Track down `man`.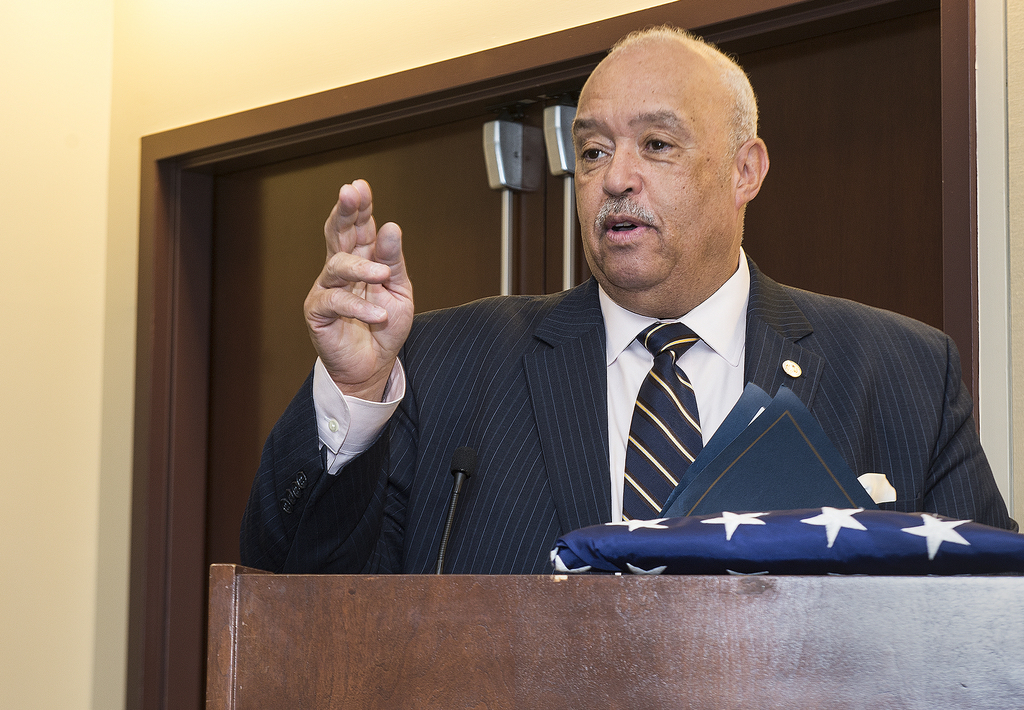
Tracked to left=288, top=75, right=1000, bottom=581.
